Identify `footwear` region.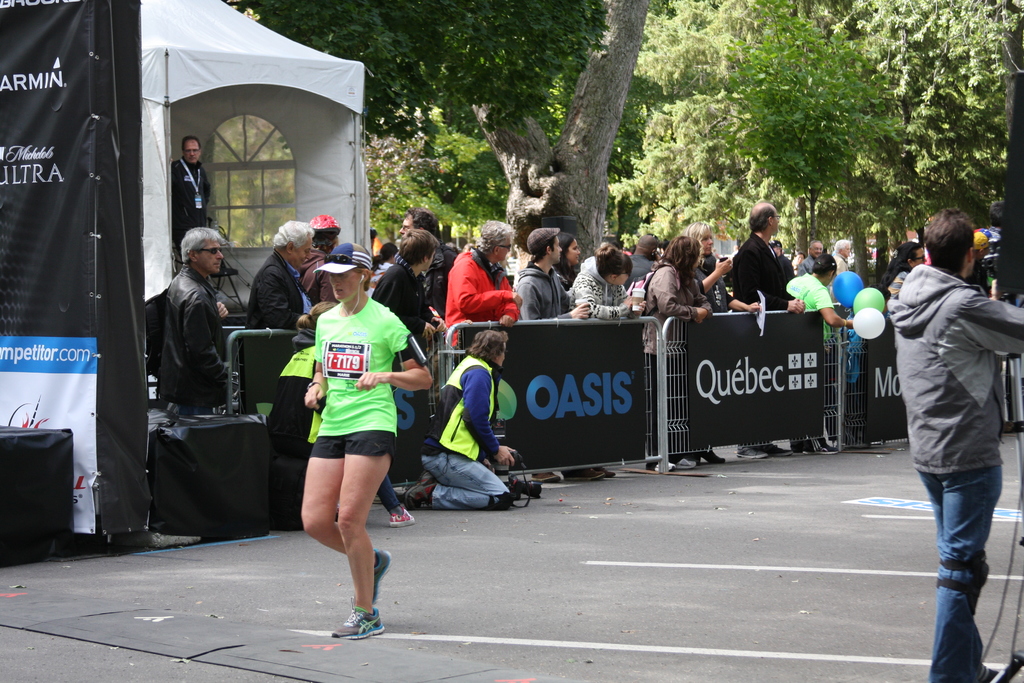
Region: bbox(648, 458, 675, 474).
